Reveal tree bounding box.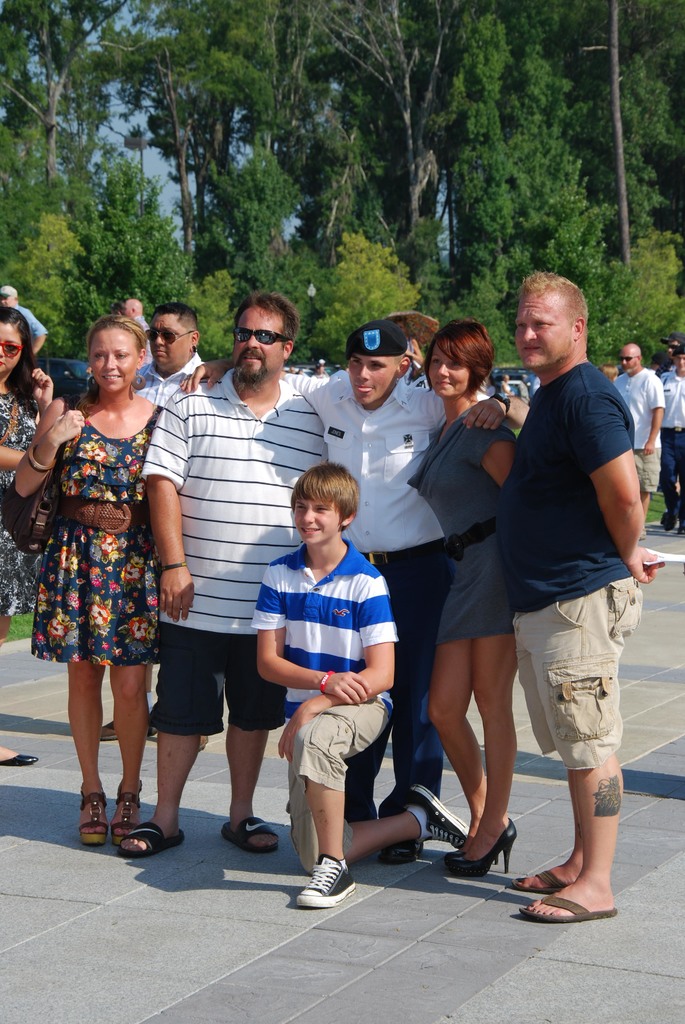
Revealed: region(72, 118, 201, 348).
